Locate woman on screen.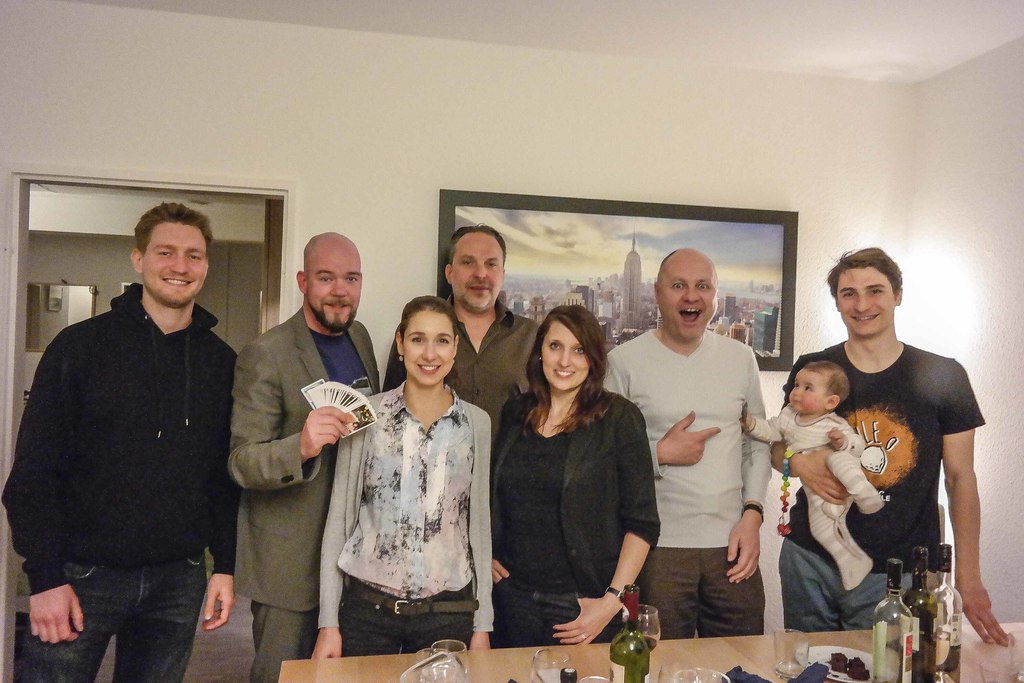
On screen at (x1=495, y1=308, x2=663, y2=643).
